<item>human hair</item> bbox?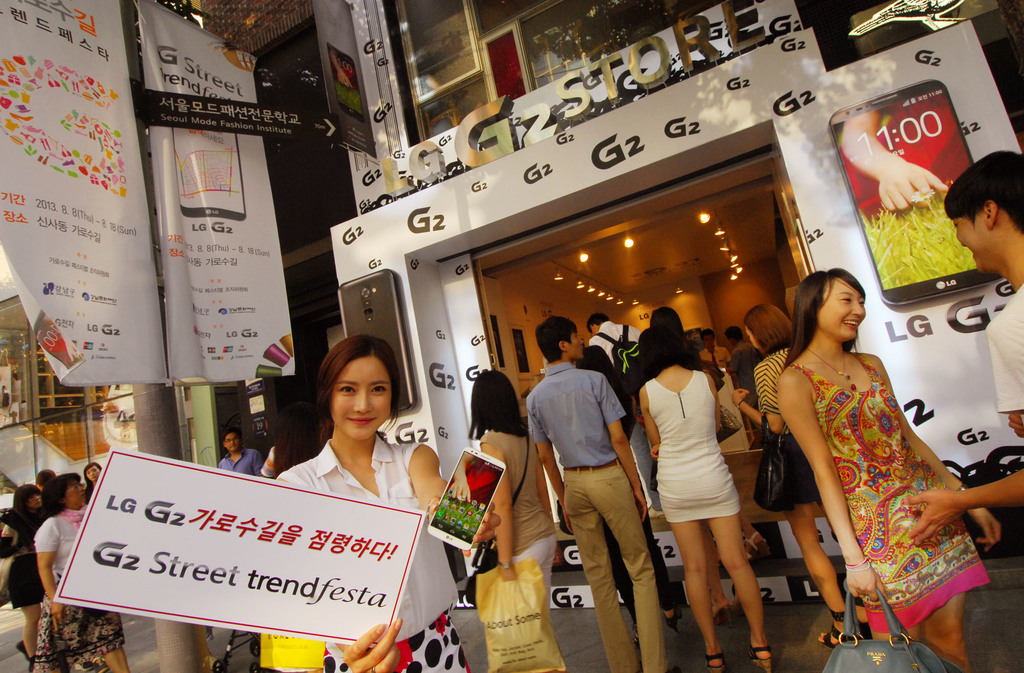
{"left": 636, "top": 328, "right": 684, "bottom": 372}
